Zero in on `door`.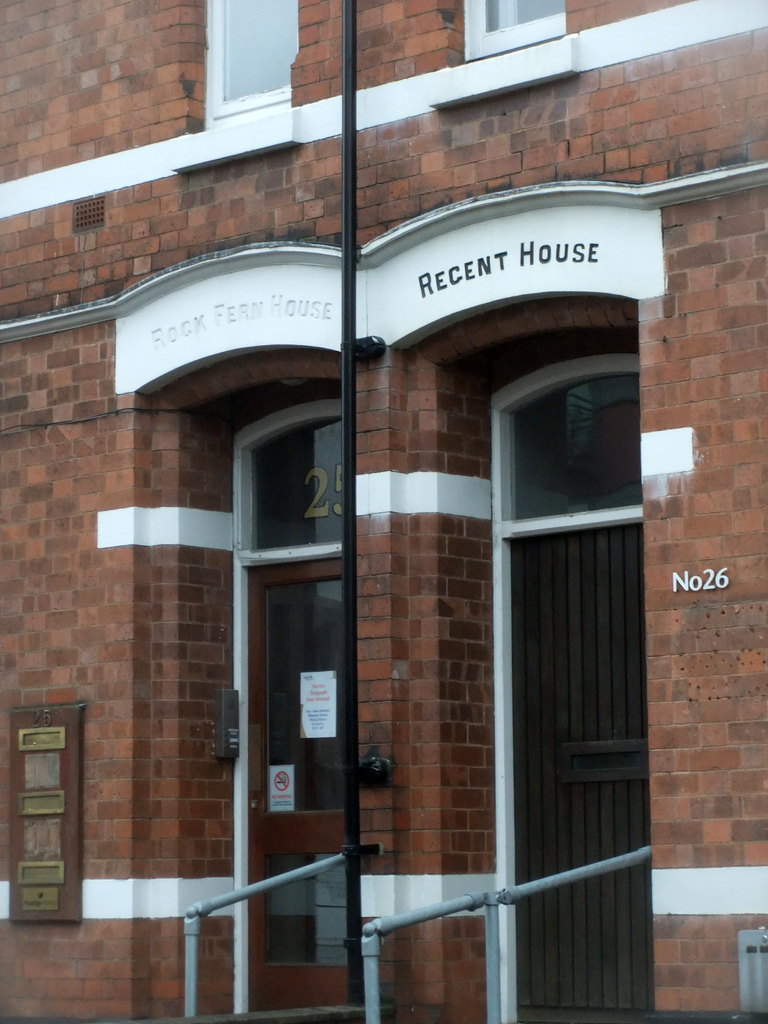
Zeroed in: box=[498, 319, 642, 995].
